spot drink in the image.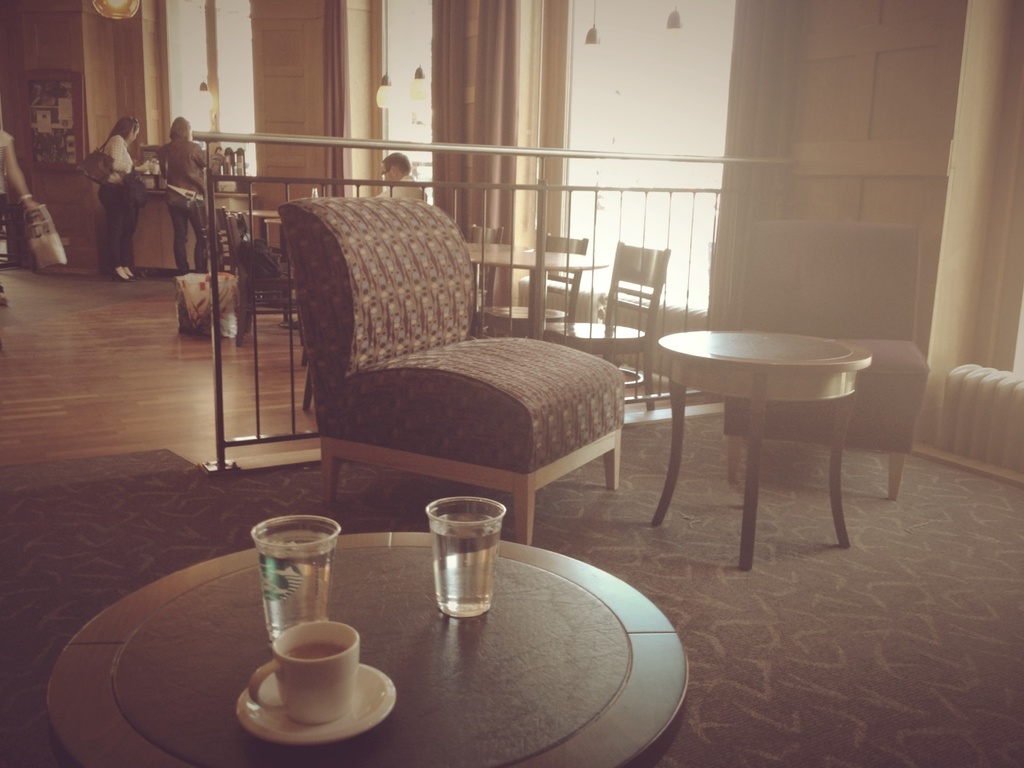
drink found at 256, 530, 338, 650.
